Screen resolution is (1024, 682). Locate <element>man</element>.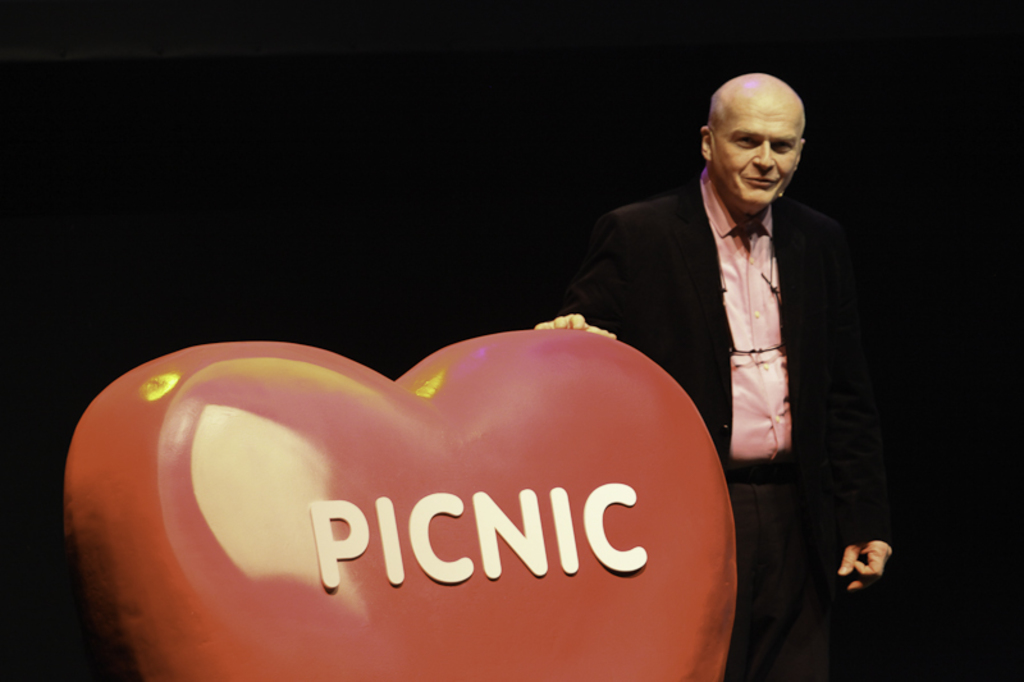
{"left": 576, "top": 74, "right": 893, "bottom": 627}.
